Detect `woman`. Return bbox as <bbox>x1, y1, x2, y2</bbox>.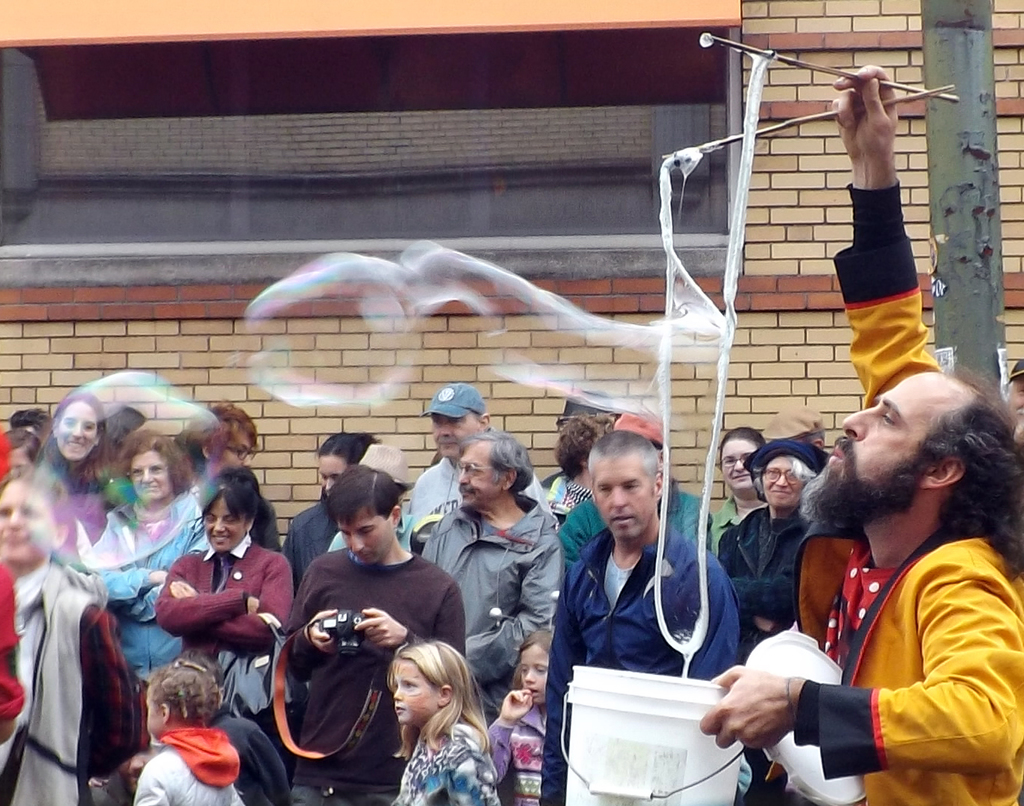
<bbox>150, 467, 292, 721</bbox>.
